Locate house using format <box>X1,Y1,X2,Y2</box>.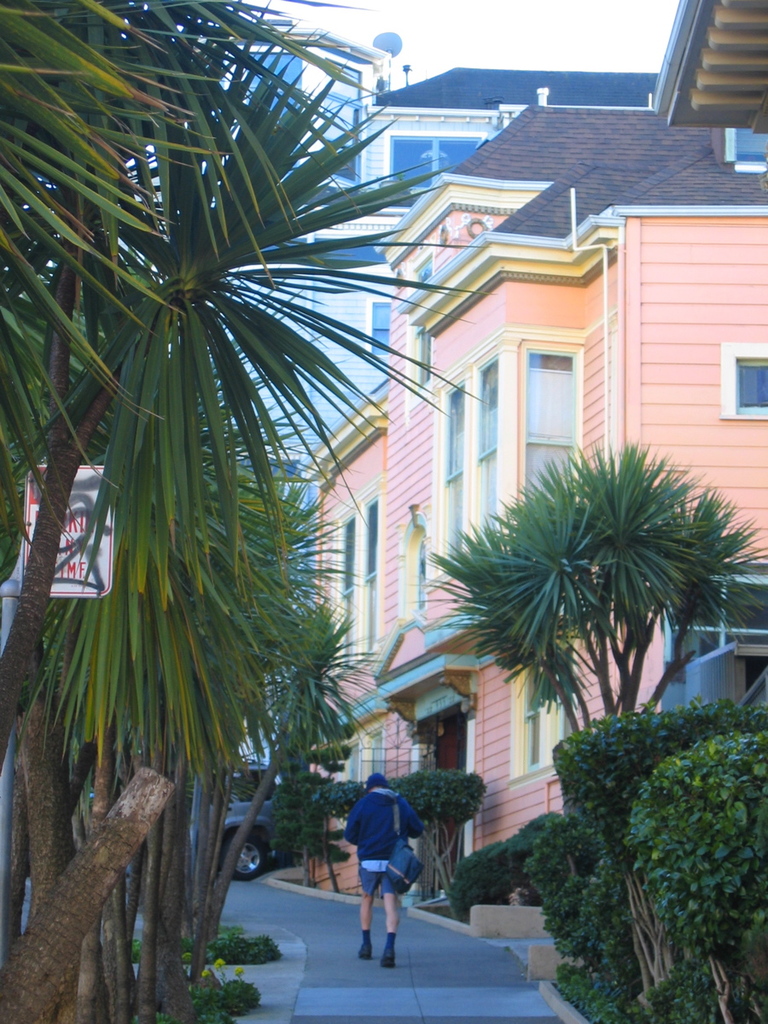
<box>296,0,767,905</box>.
